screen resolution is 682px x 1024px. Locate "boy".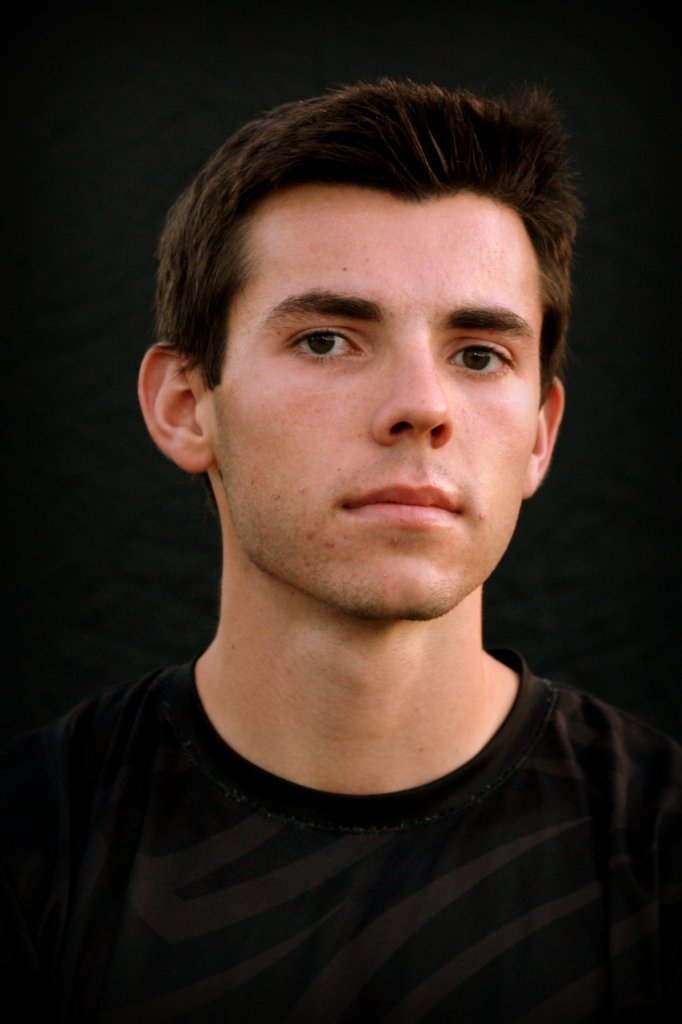
0:81:681:1023.
